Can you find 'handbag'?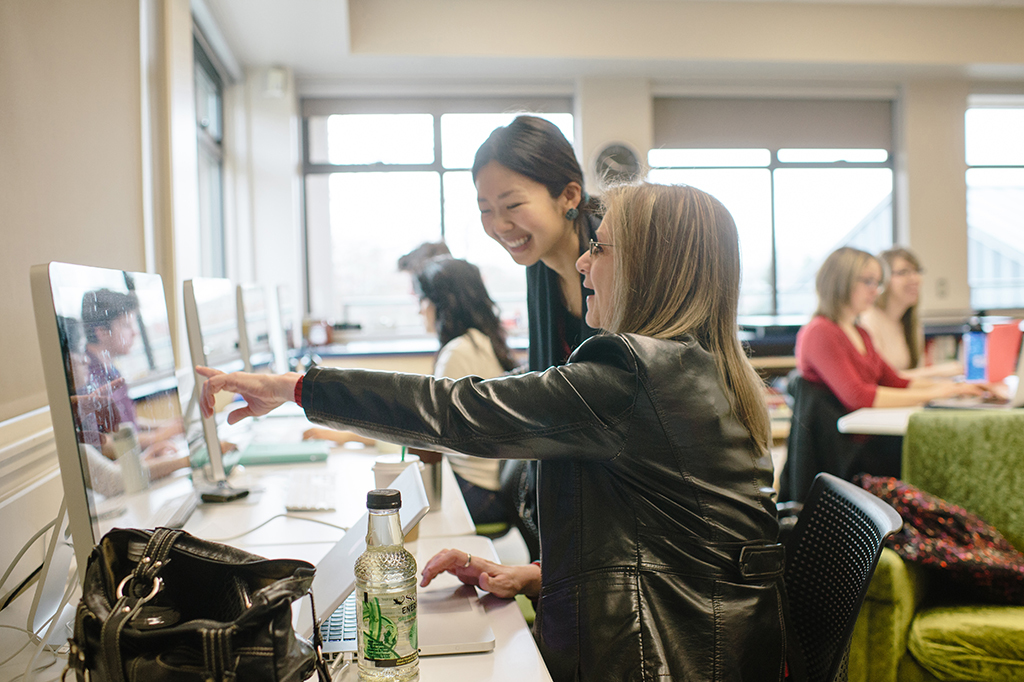
Yes, bounding box: box=[58, 521, 395, 681].
